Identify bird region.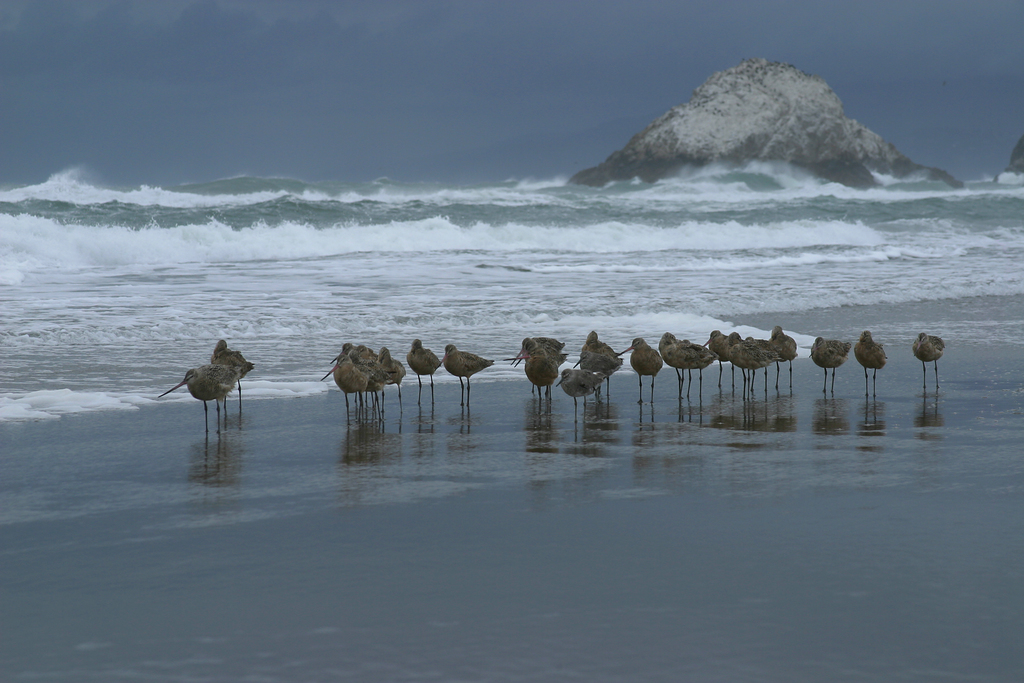
Region: pyautogui.locateOnScreen(443, 340, 495, 393).
